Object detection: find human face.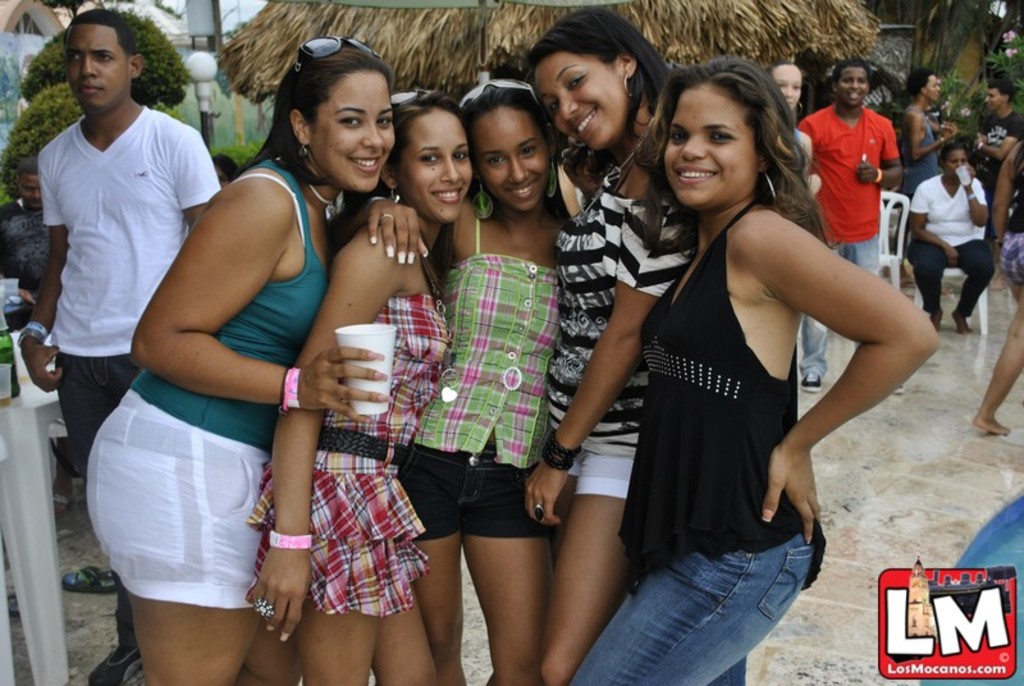
940:148:969:182.
